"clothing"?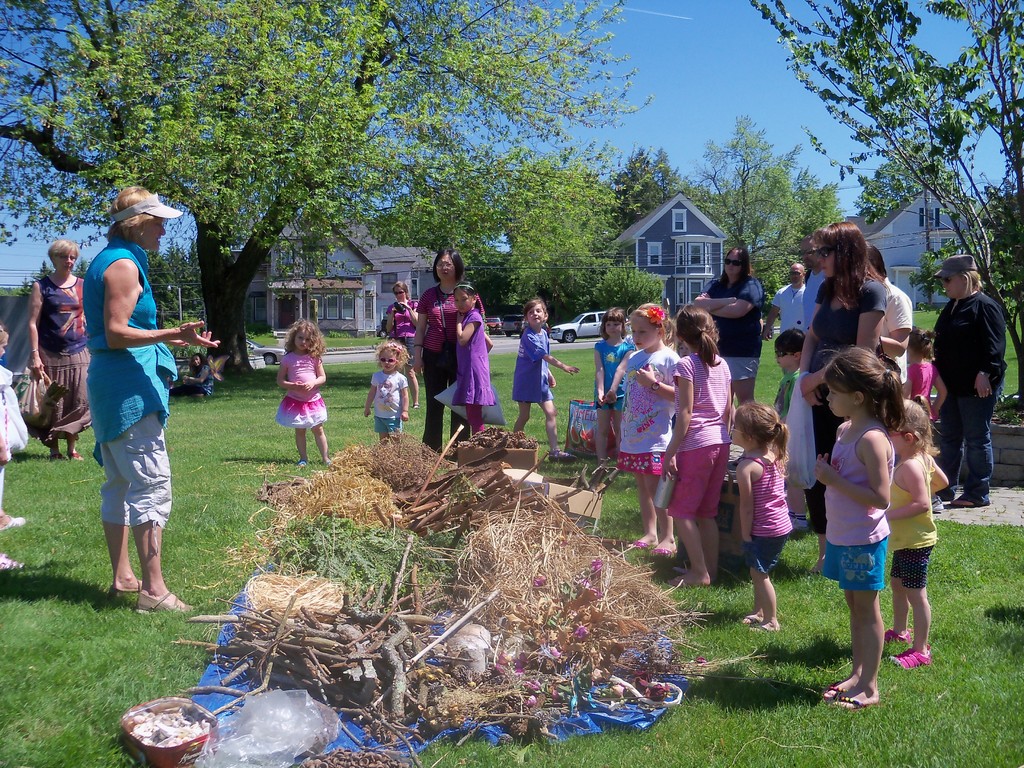
region(883, 449, 936, 596)
